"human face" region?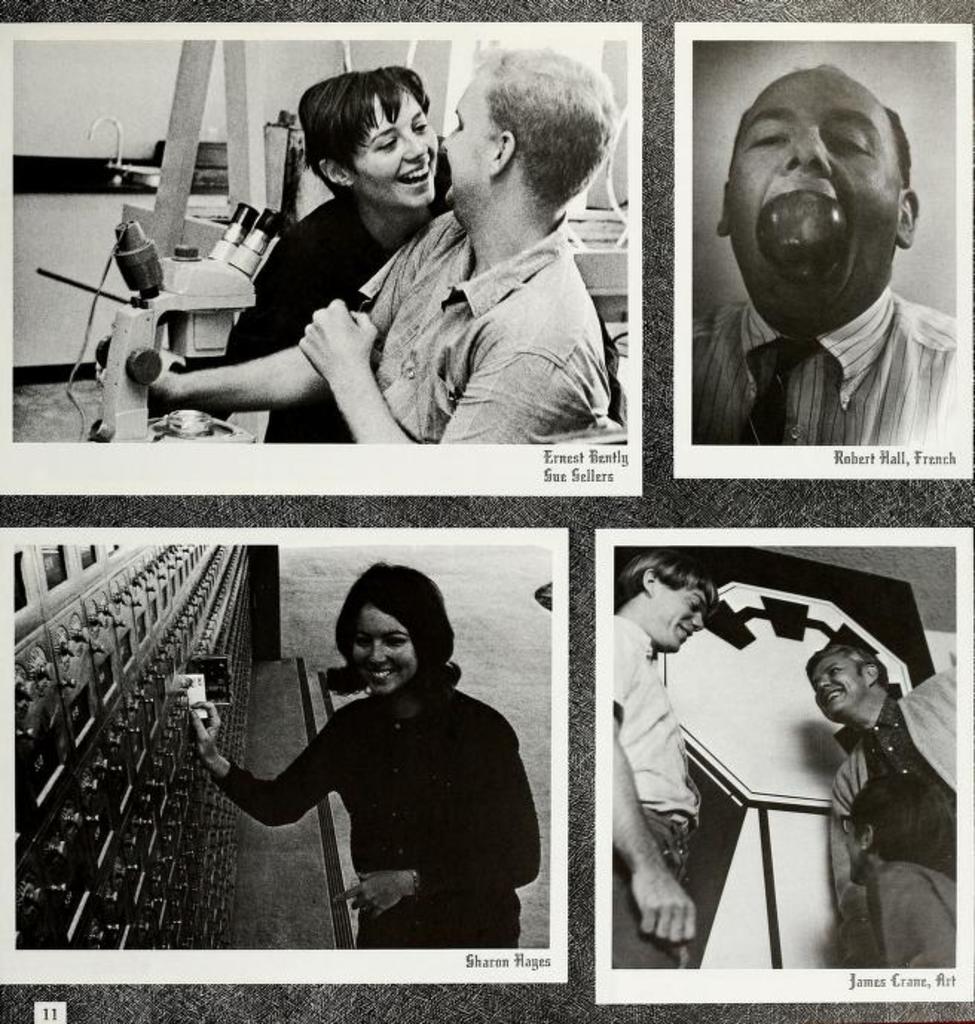
select_region(345, 606, 412, 693)
